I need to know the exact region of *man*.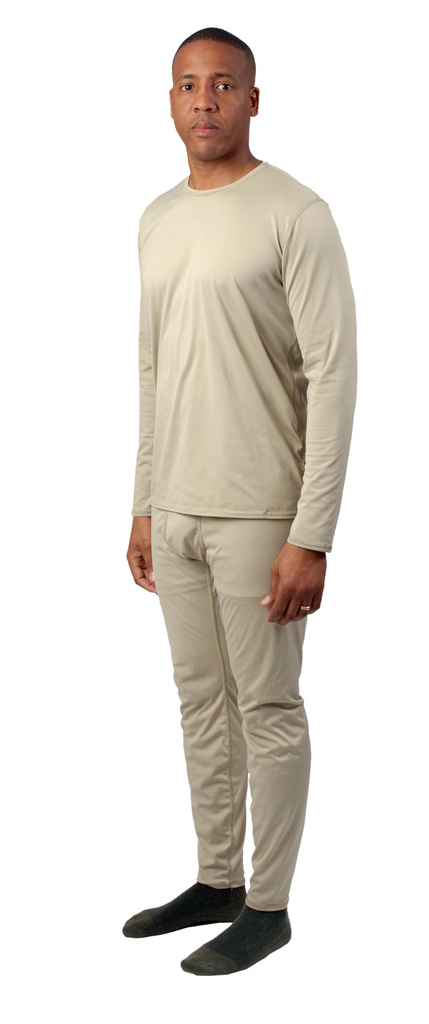
Region: 118,4,350,977.
